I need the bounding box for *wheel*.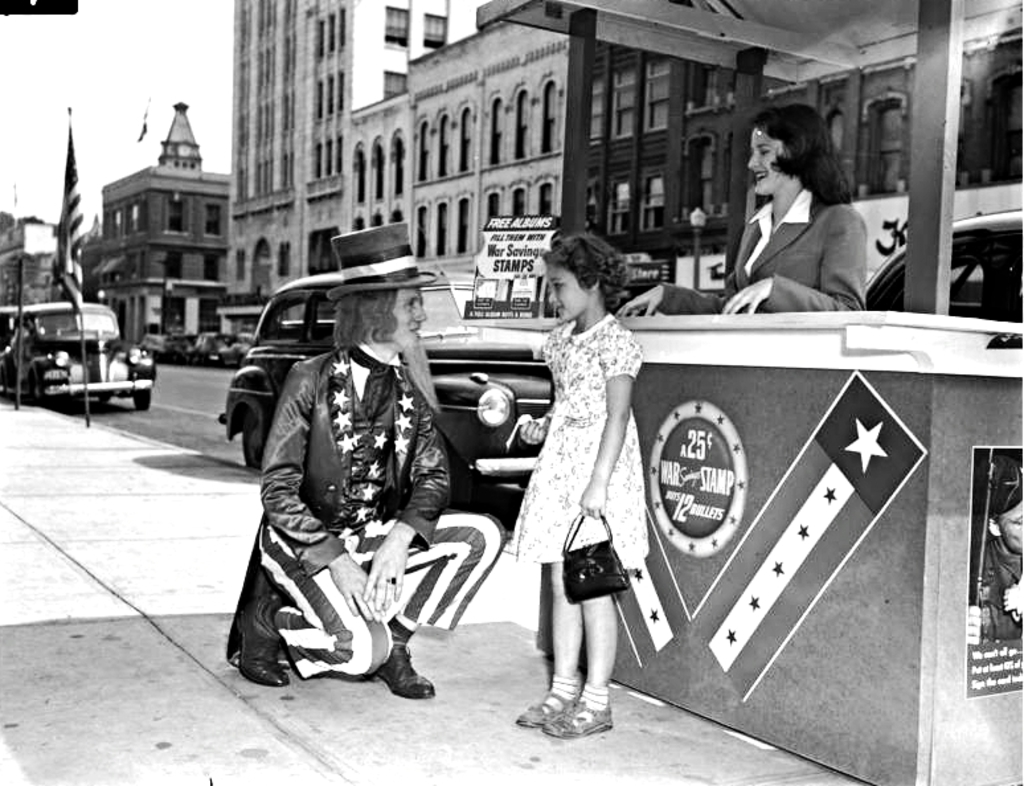
Here it is: region(238, 413, 271, 471).
